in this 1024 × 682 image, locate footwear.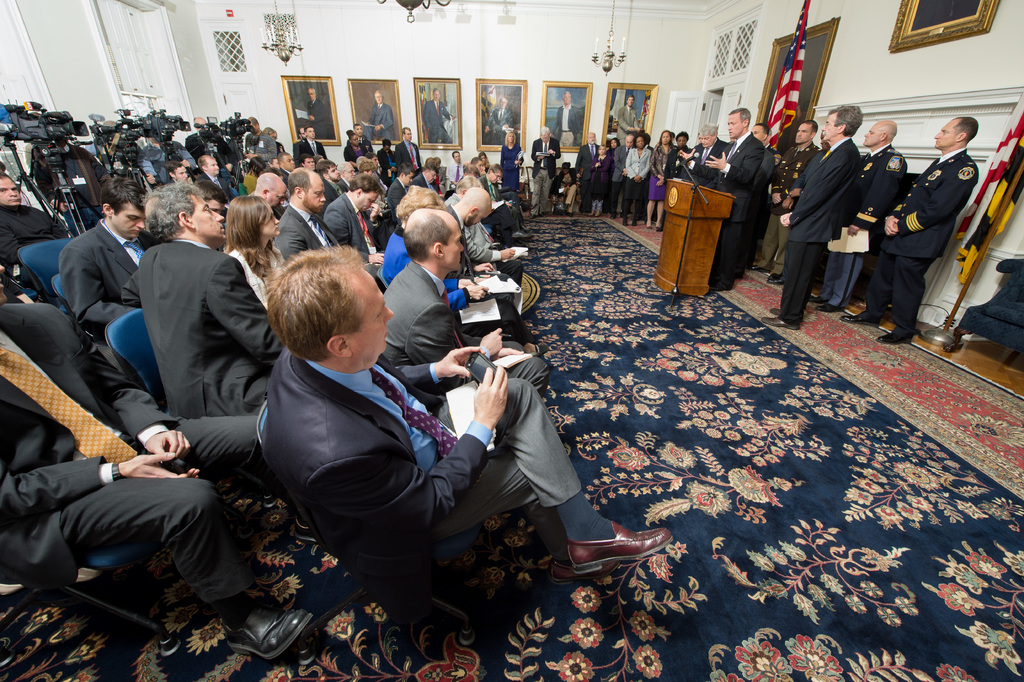
Bounding box: {"left": 747, "top": 263, "right": 772, "bottom": 272}.
